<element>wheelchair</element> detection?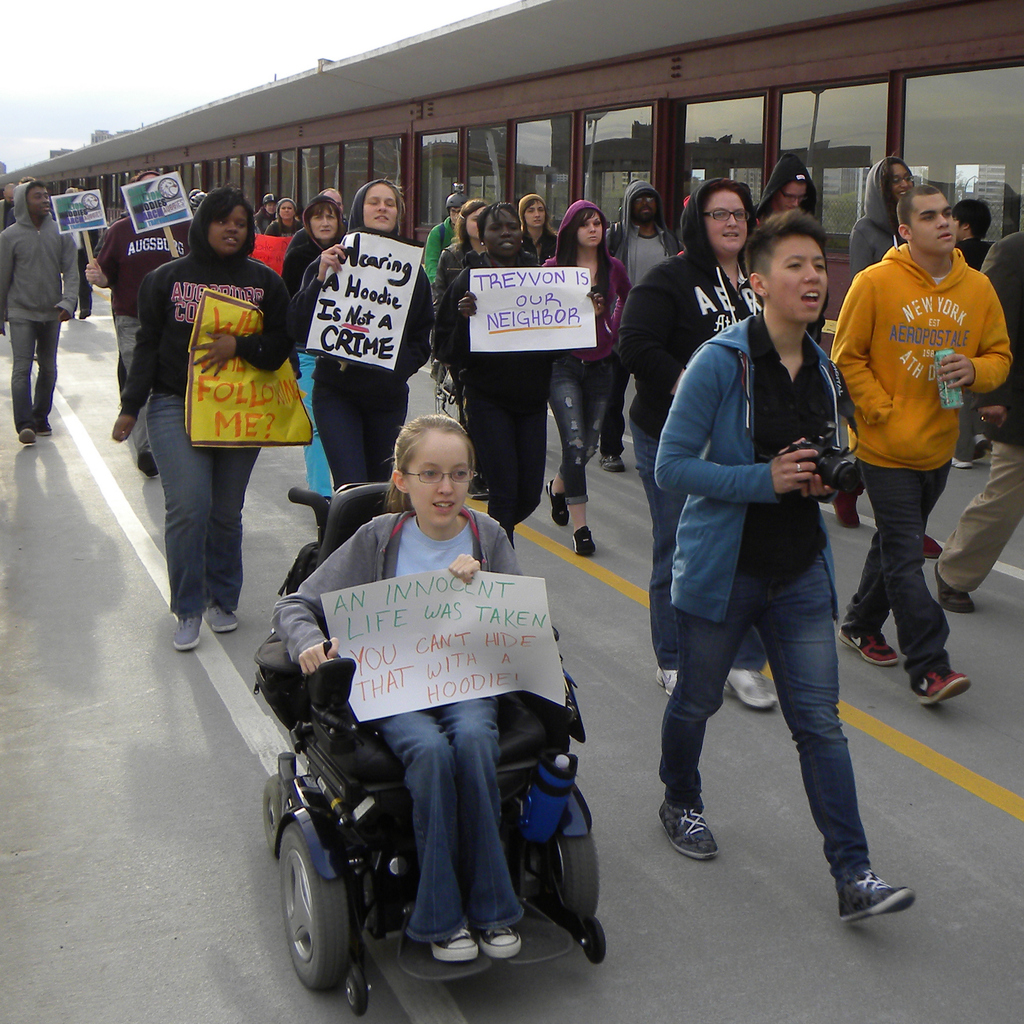
{"x1": 264, "y1": 540, "x2": 627, "y2": 993}
